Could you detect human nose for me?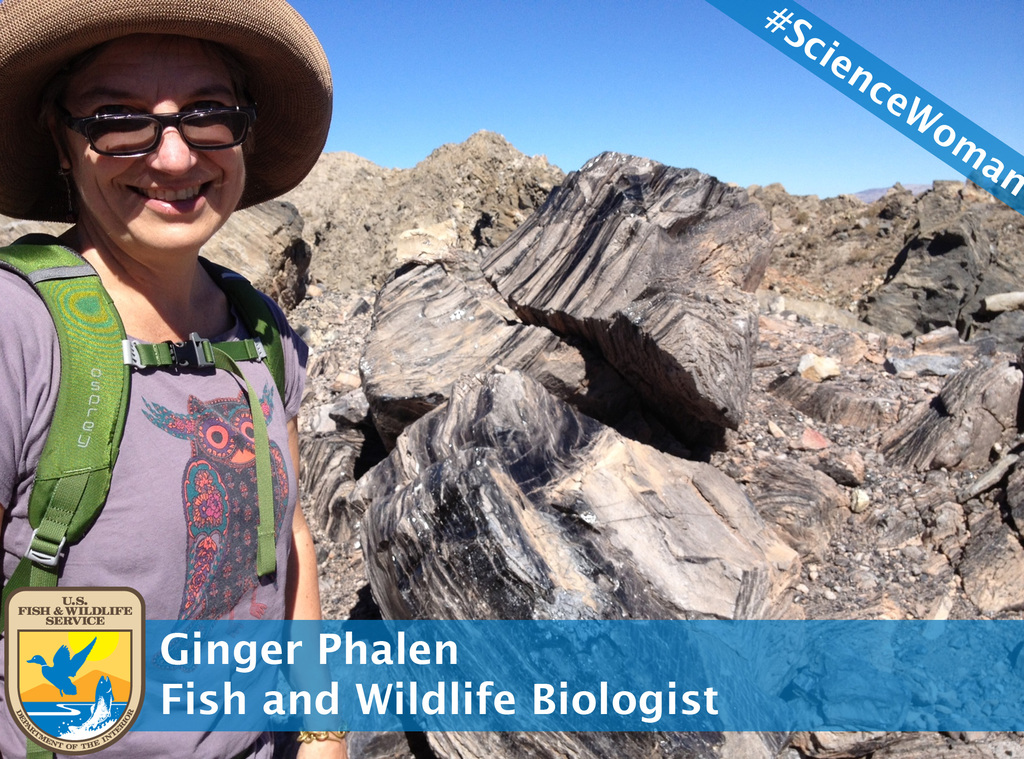
Detection result: <region>144, 104, 203, 175</region>.
